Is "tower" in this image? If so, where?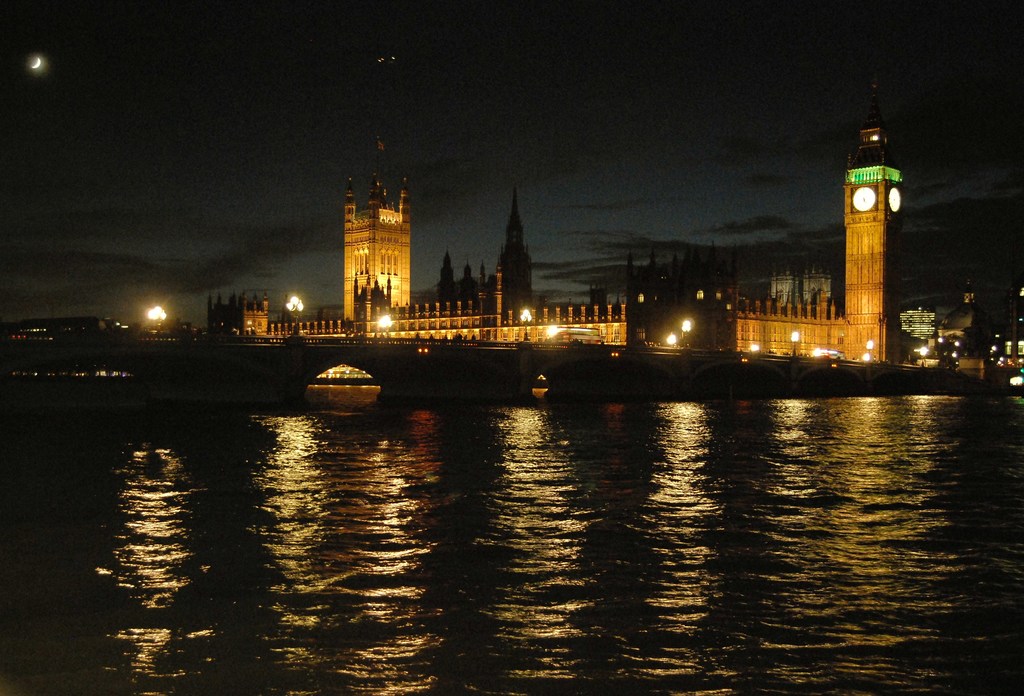
Yes, at locate(324, 151, 420, 309).
